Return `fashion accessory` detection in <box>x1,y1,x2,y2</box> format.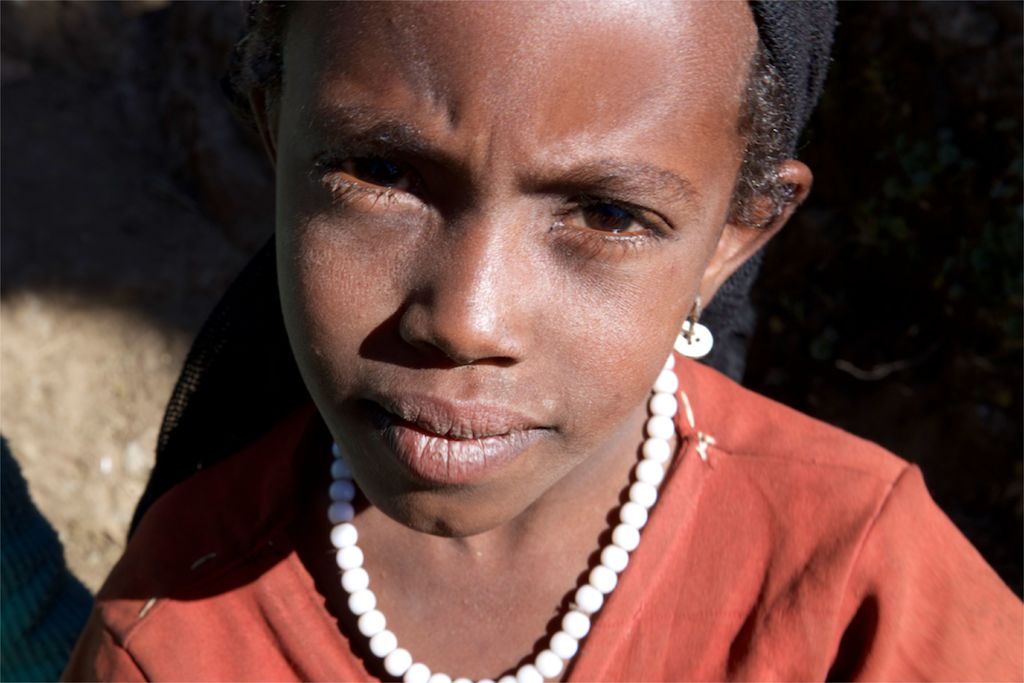
<box>325,352,680,682</box>.
